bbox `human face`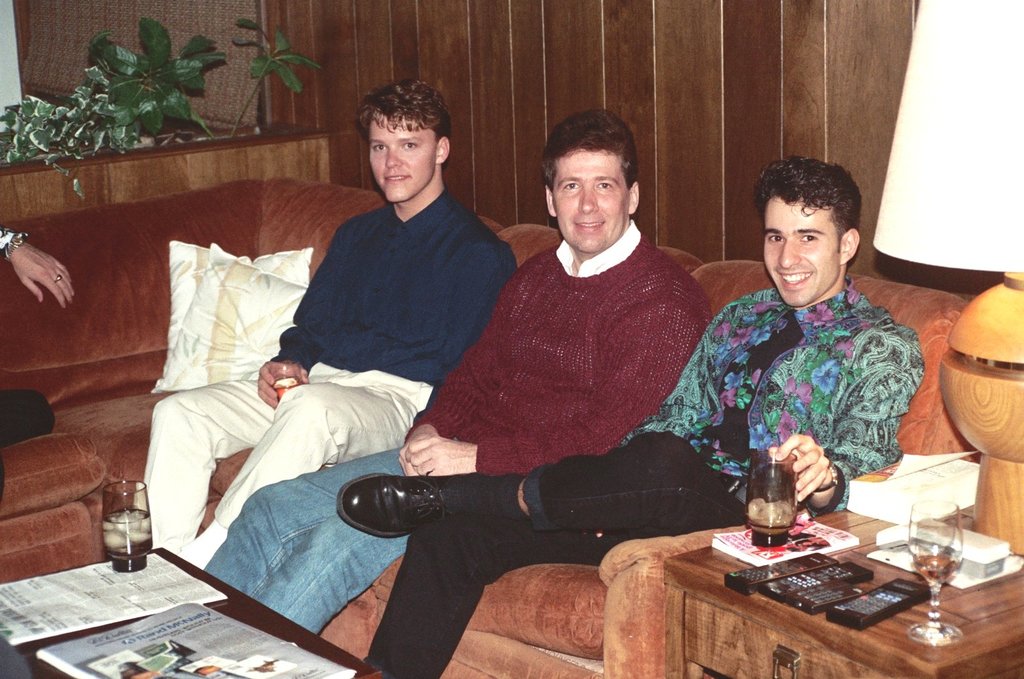
box=[368, 120, 437, 203]
